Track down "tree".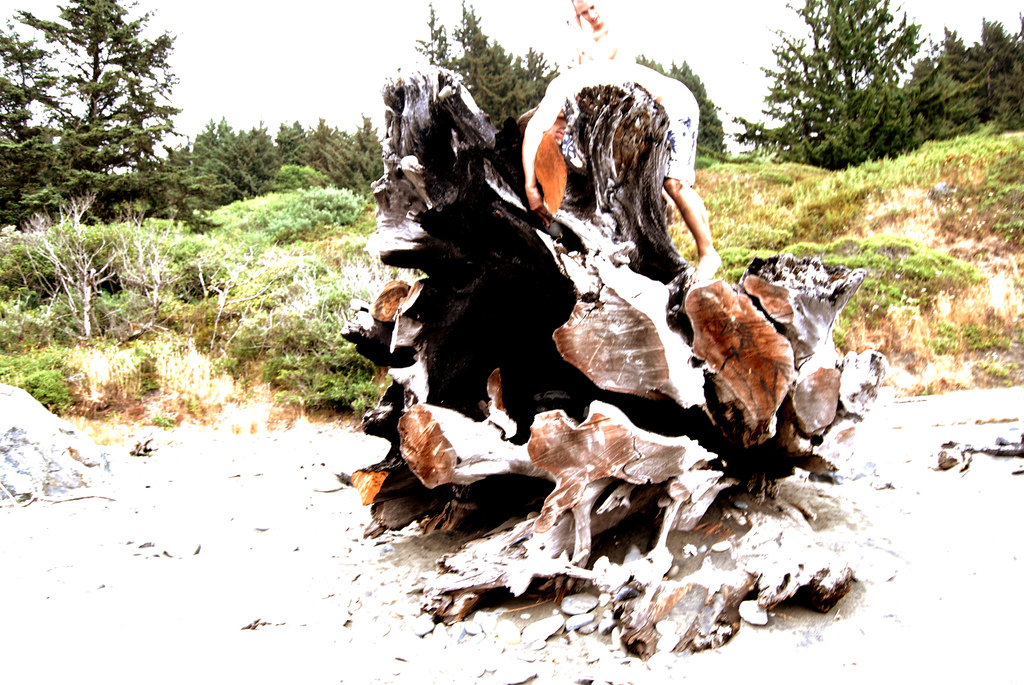
Tracked to Rect(629, 54, 732, 162).
